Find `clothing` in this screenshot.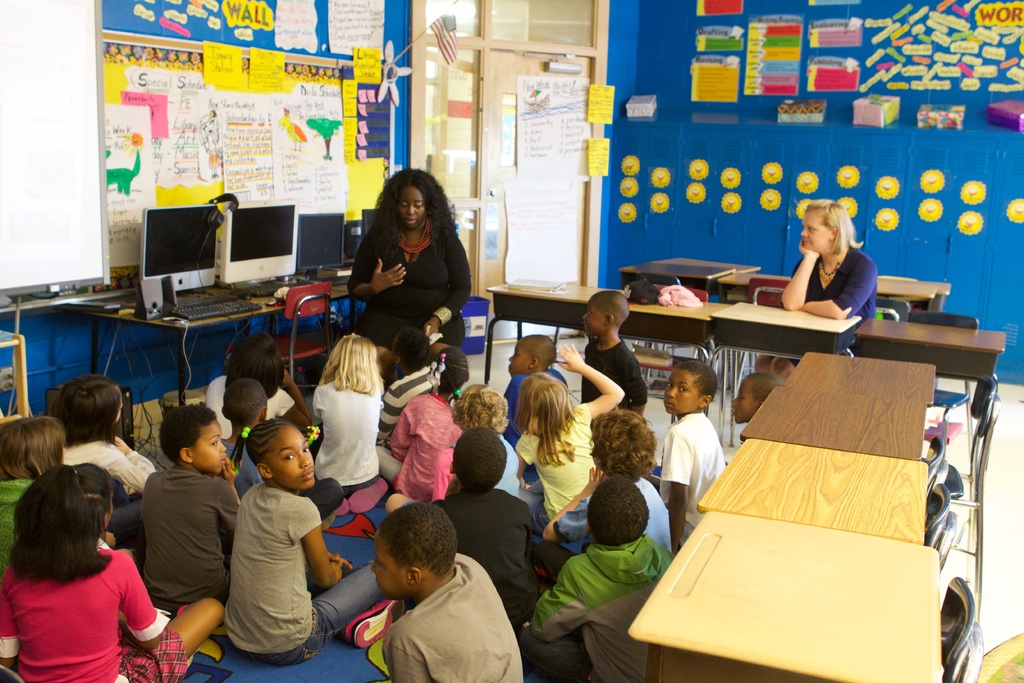
The bounding box for `clothing` is crop(385, 359, 459, 436).
